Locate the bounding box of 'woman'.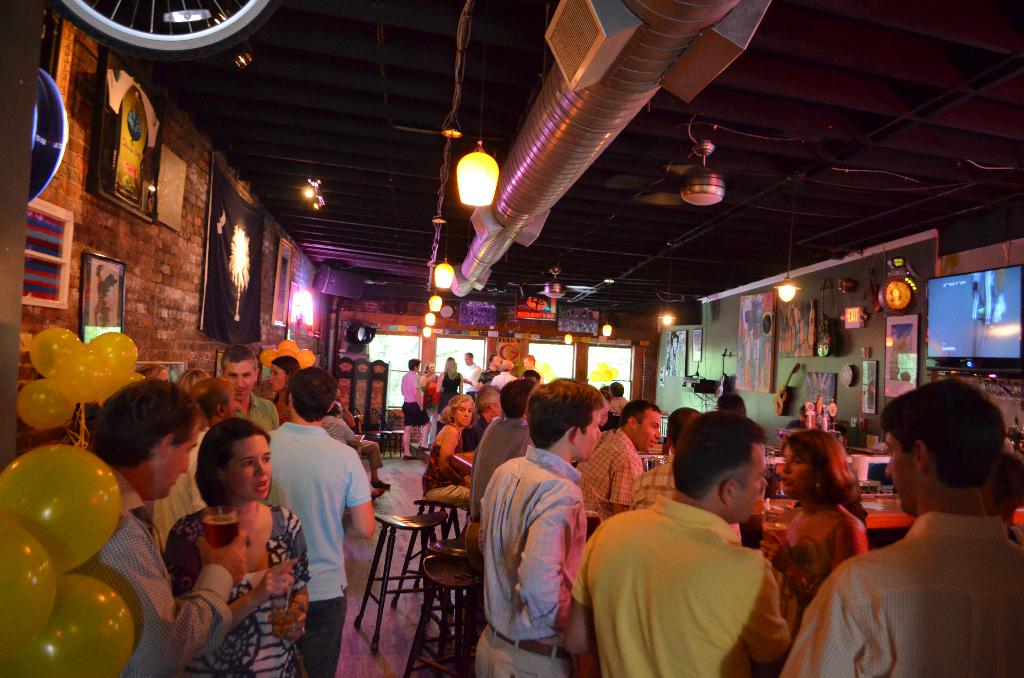
Bounding box: x1=751 y1=424 x2=878 y2=645.
